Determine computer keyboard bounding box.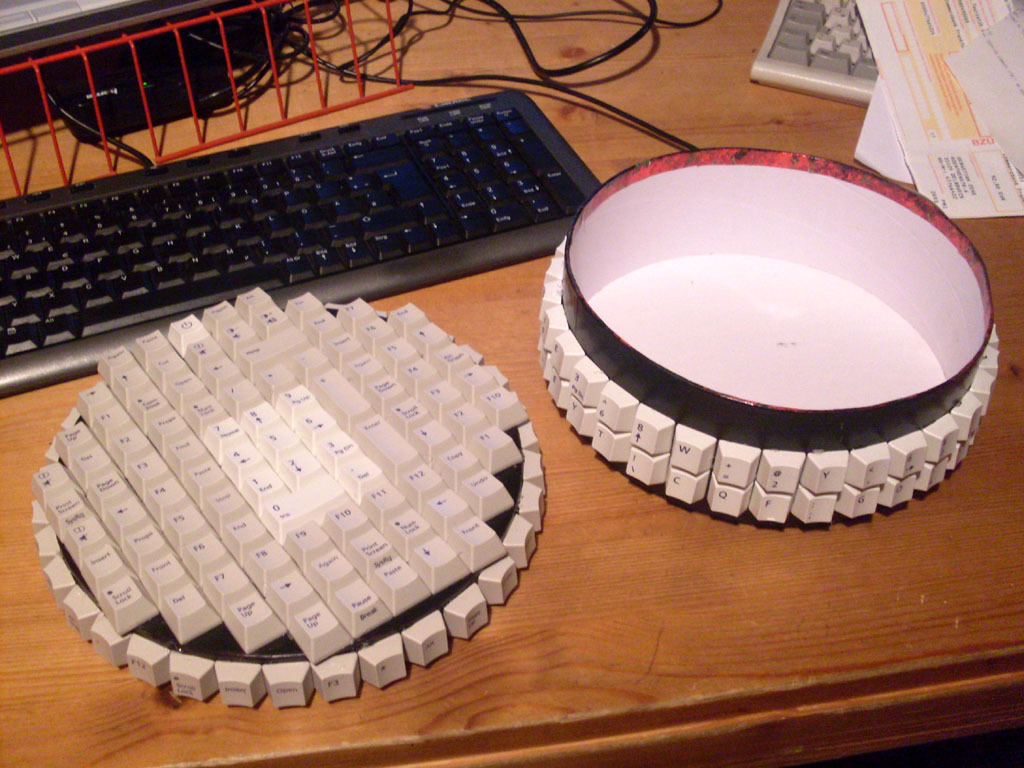
Determined: rect(0, 87, 602, 401).
